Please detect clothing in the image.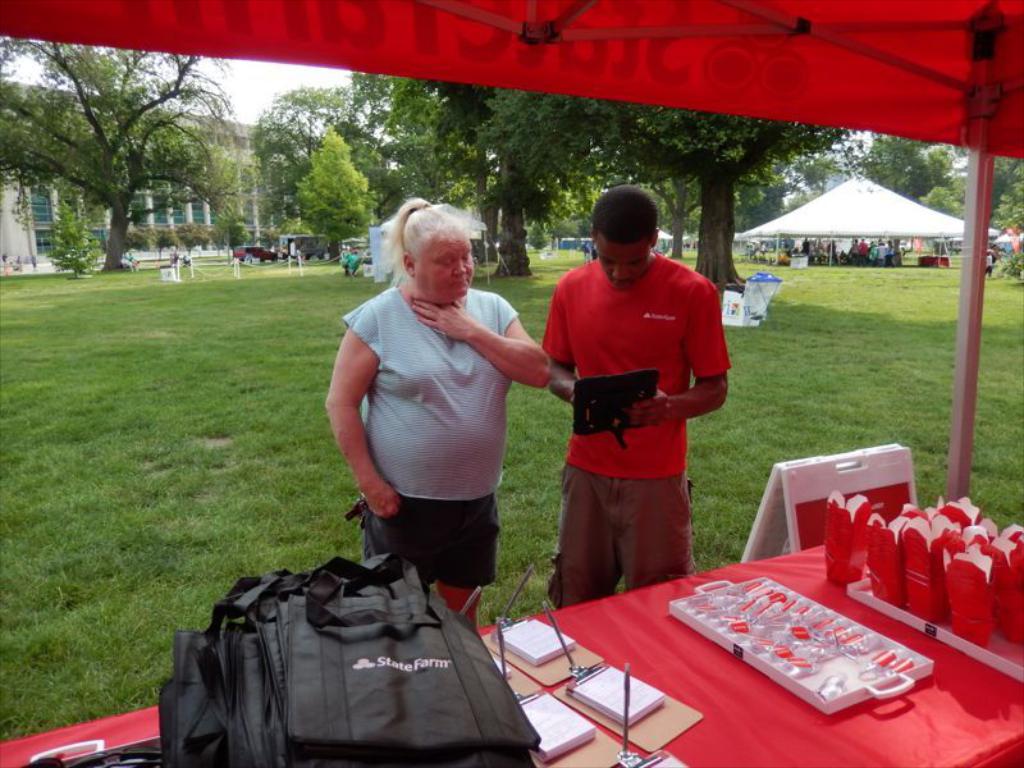
locate(337, 287, 517, 498).
